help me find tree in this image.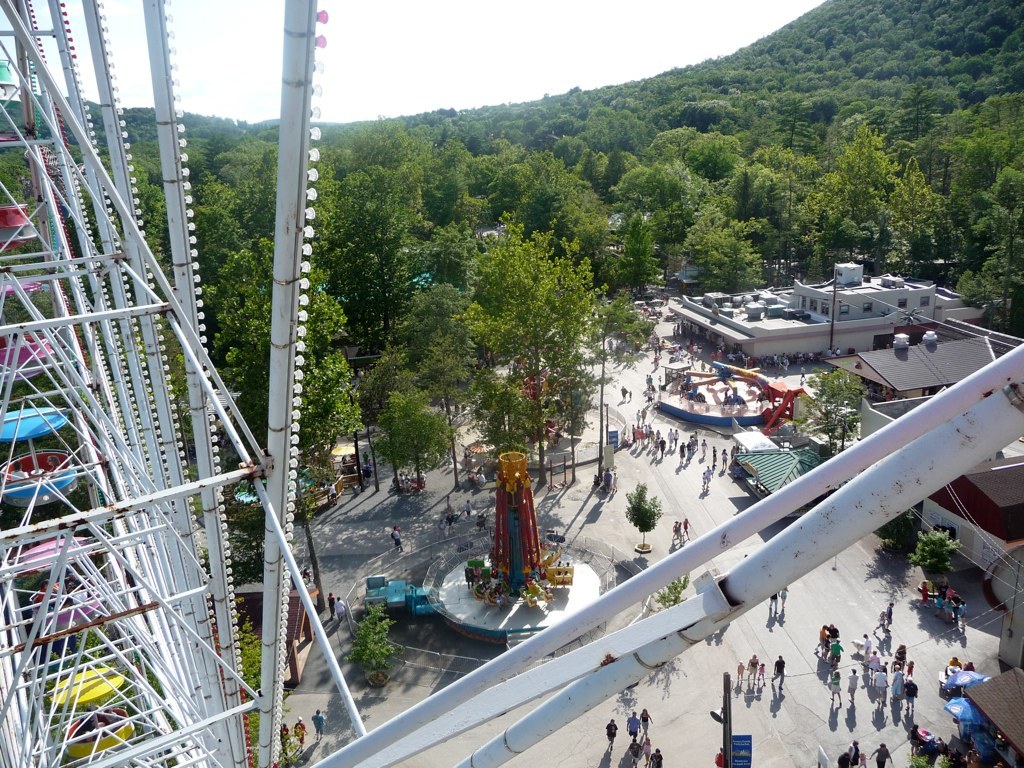
Found it: {"x1": 732, "y1": 161, "x2": 779, "y2": 241}.
